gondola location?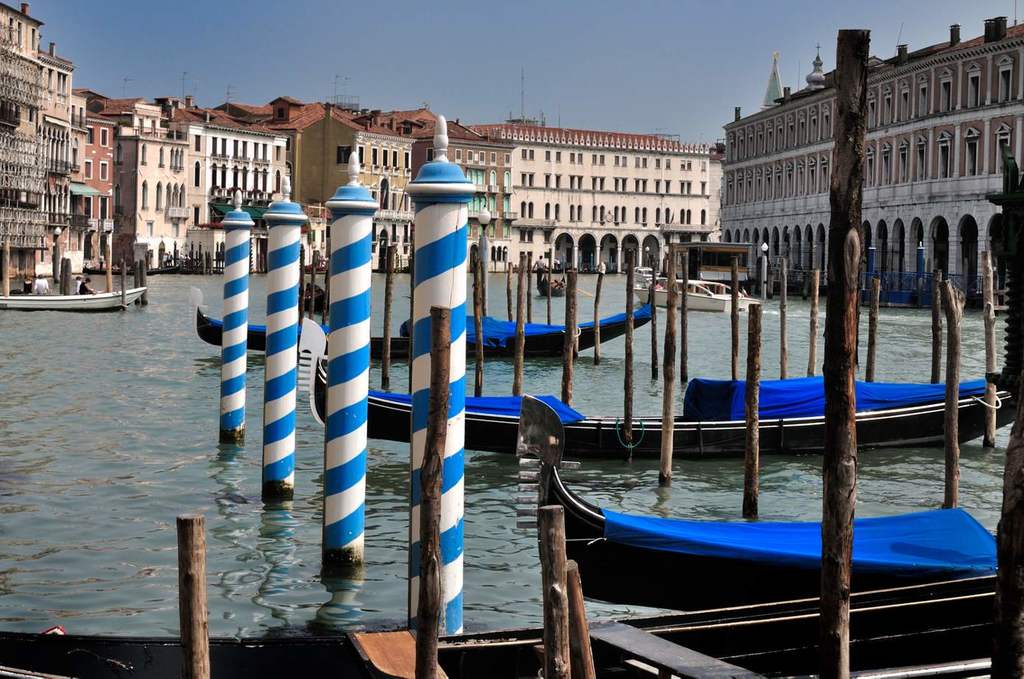
(507,387,1008,616)
